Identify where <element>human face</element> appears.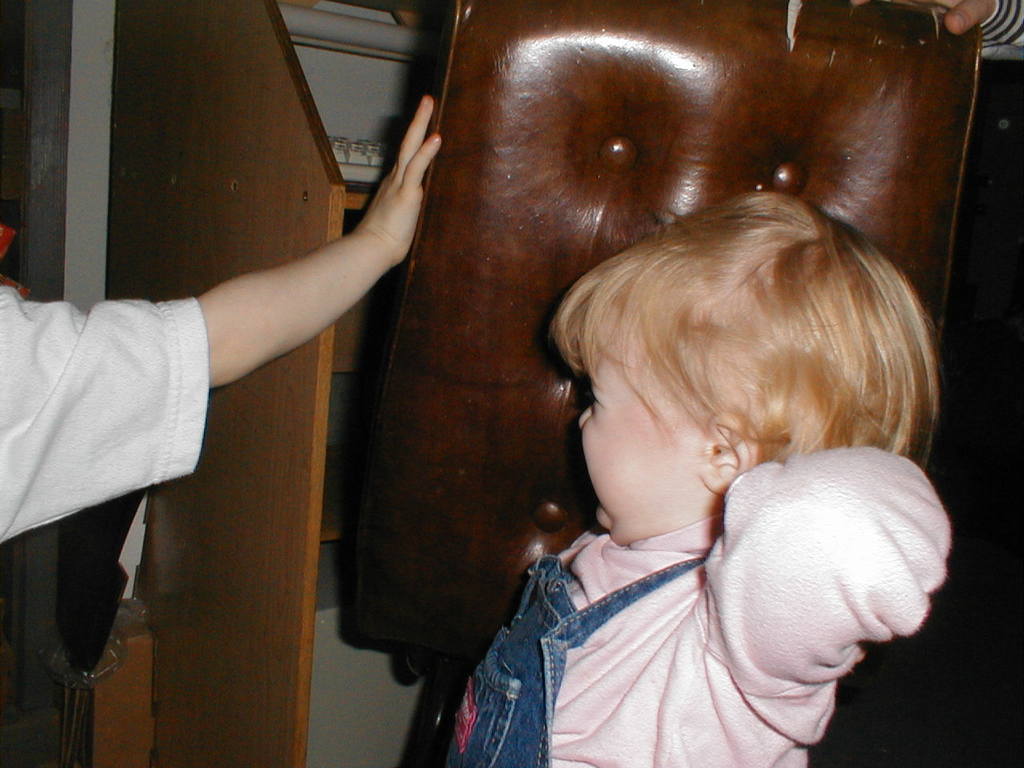
Appears at [x1=578, y1=314, x2=713, y2=542].
